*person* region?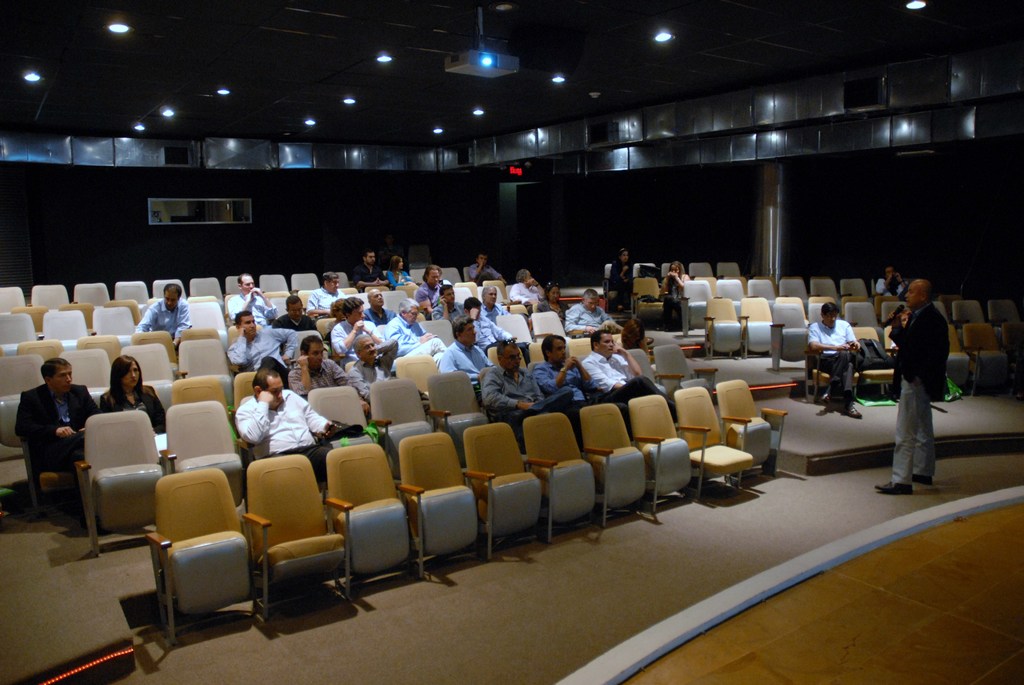
875 269 906 288
